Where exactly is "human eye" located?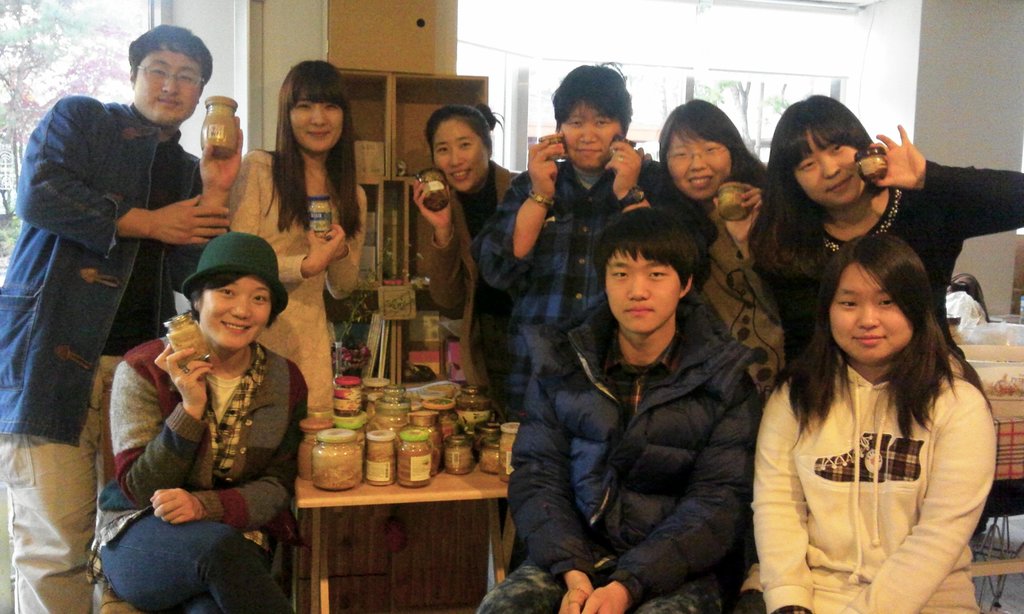
Its bounding box is pyautogui.locateOnScreen(829, 144, 844, 154).
